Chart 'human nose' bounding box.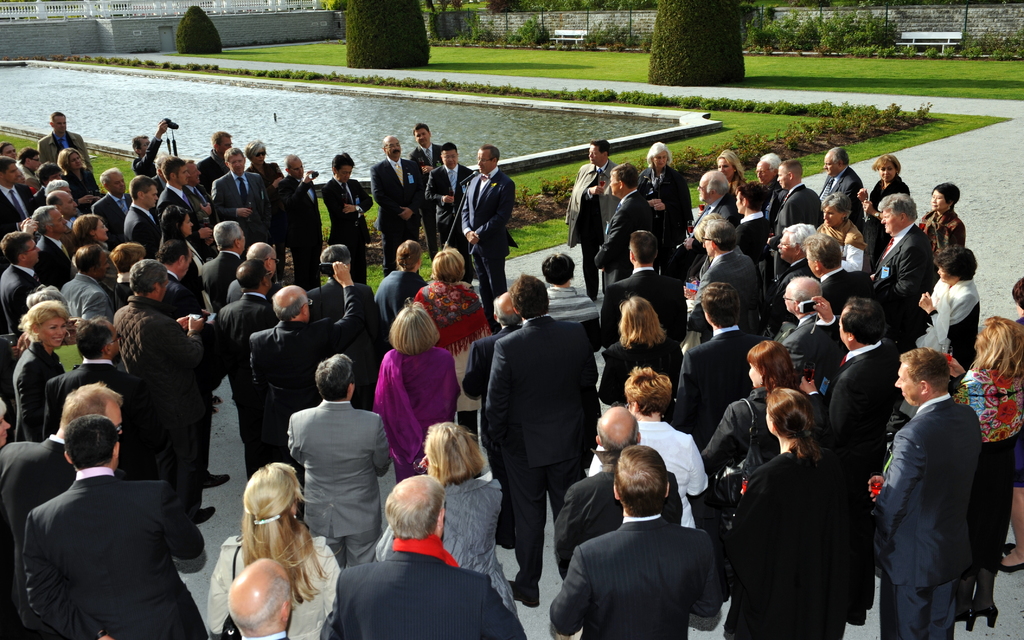
Charted: [left=783, top=291, right=785, bottom=300].
